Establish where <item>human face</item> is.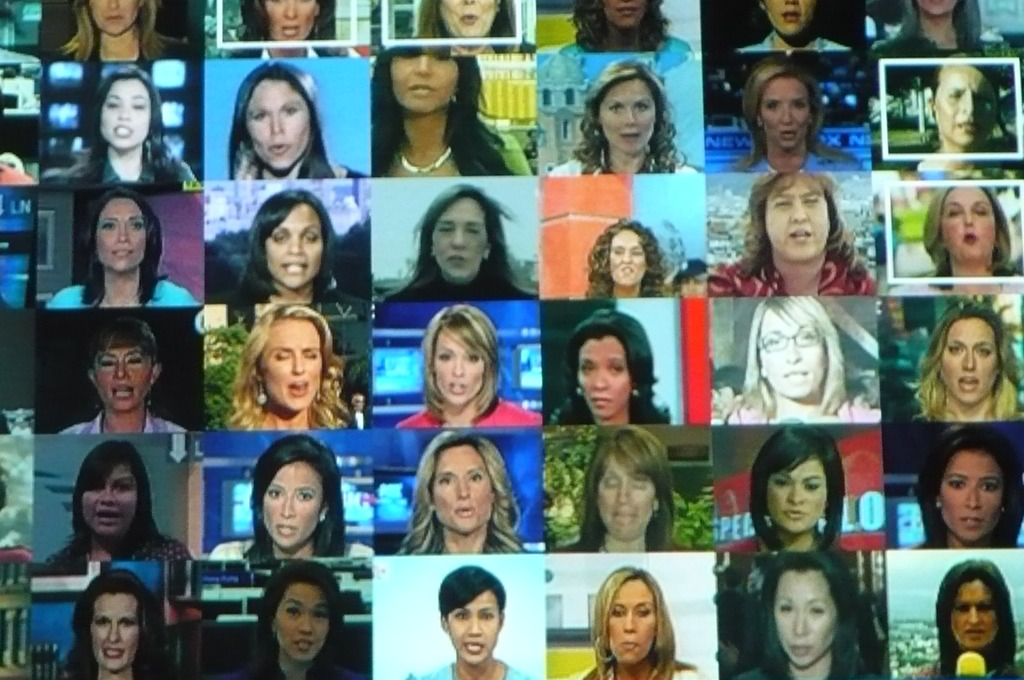
Established at [x1=760, y1=307, x2=824, y2=396].
